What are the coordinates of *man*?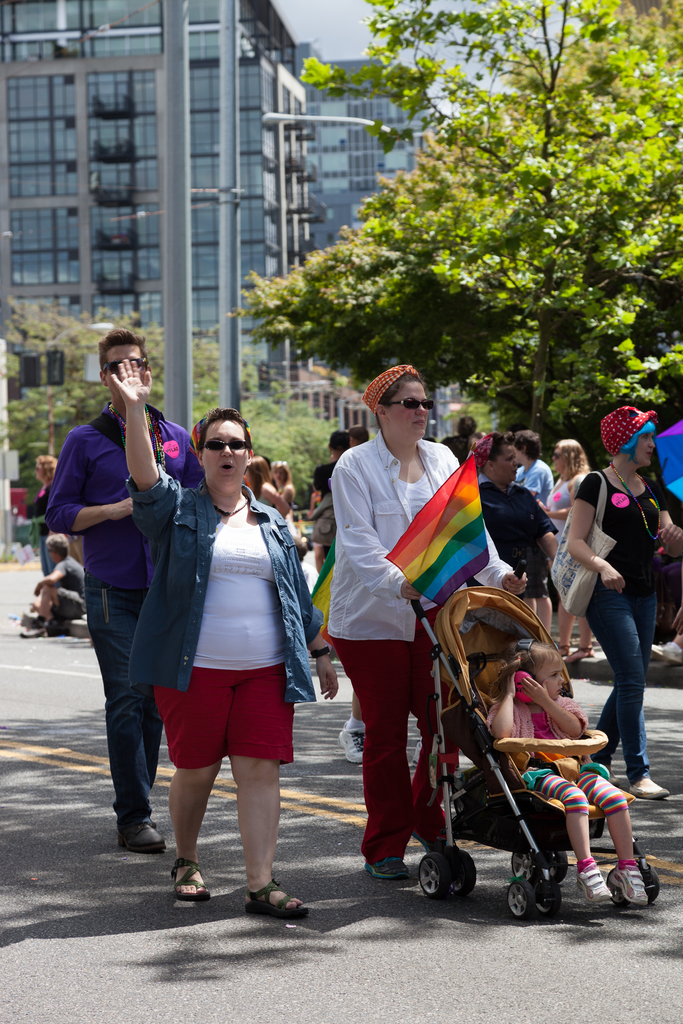
[38,327,206,856].
